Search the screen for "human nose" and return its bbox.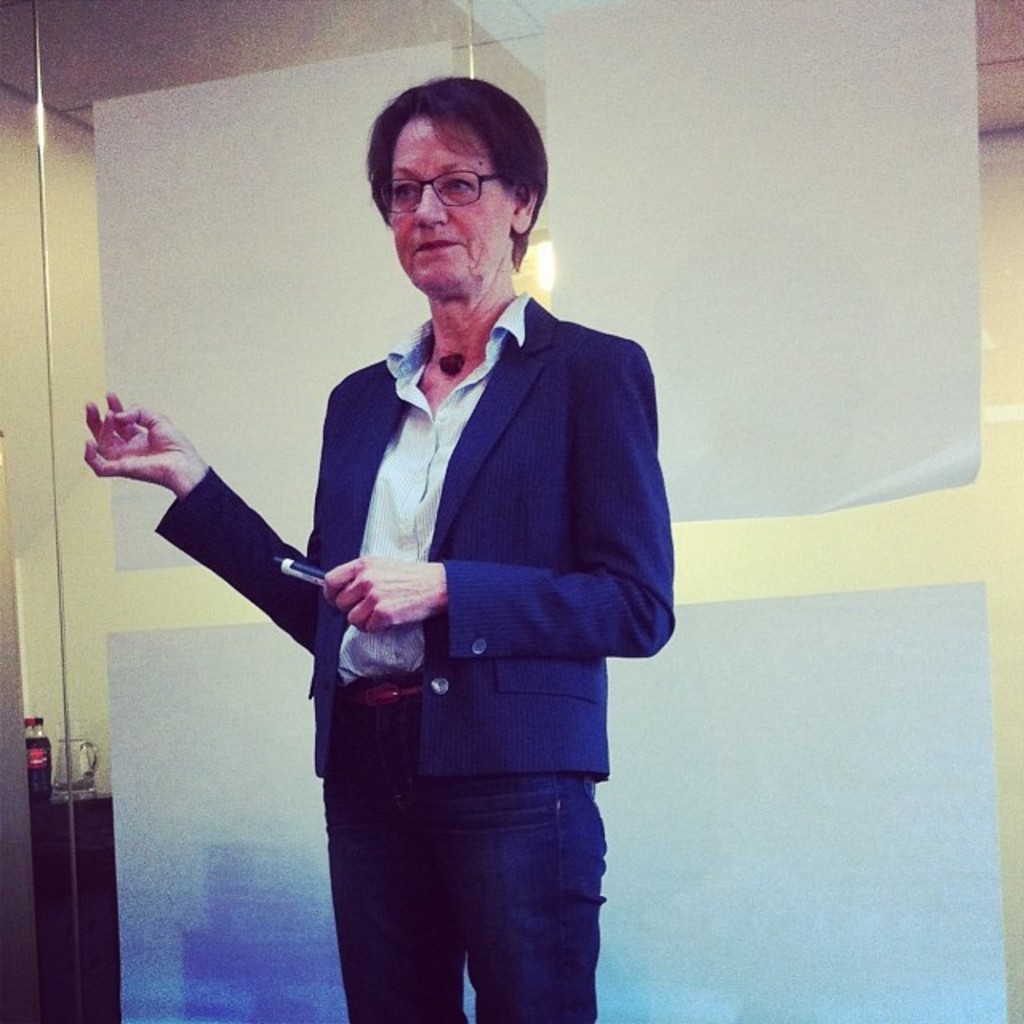
Found: {"x1": 413, "y1": 189, "x2": 446, "y2": 229}.
